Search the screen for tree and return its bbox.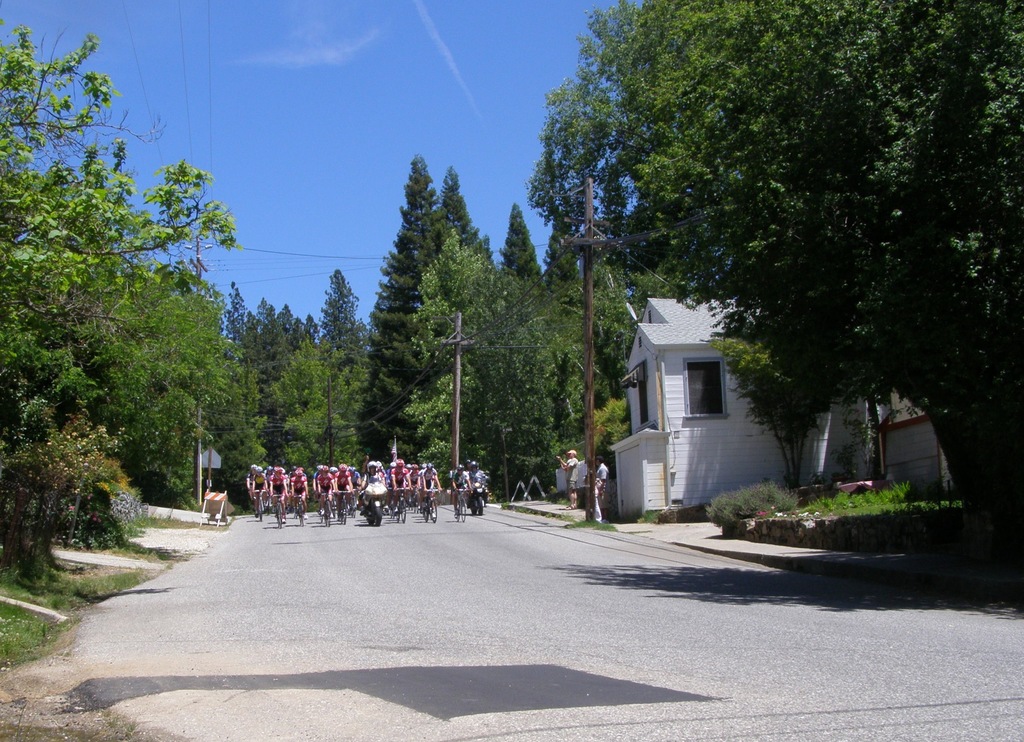
Found: bbox(495, 202, 541, 281).
